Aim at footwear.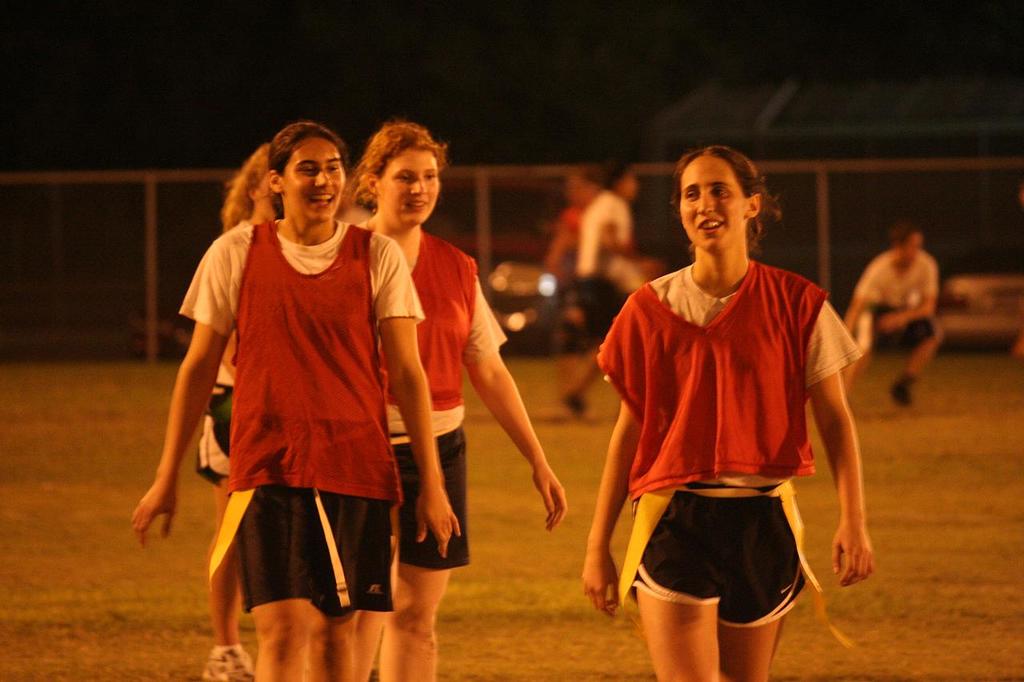
Aimed at [202, 644, 255, 681].
